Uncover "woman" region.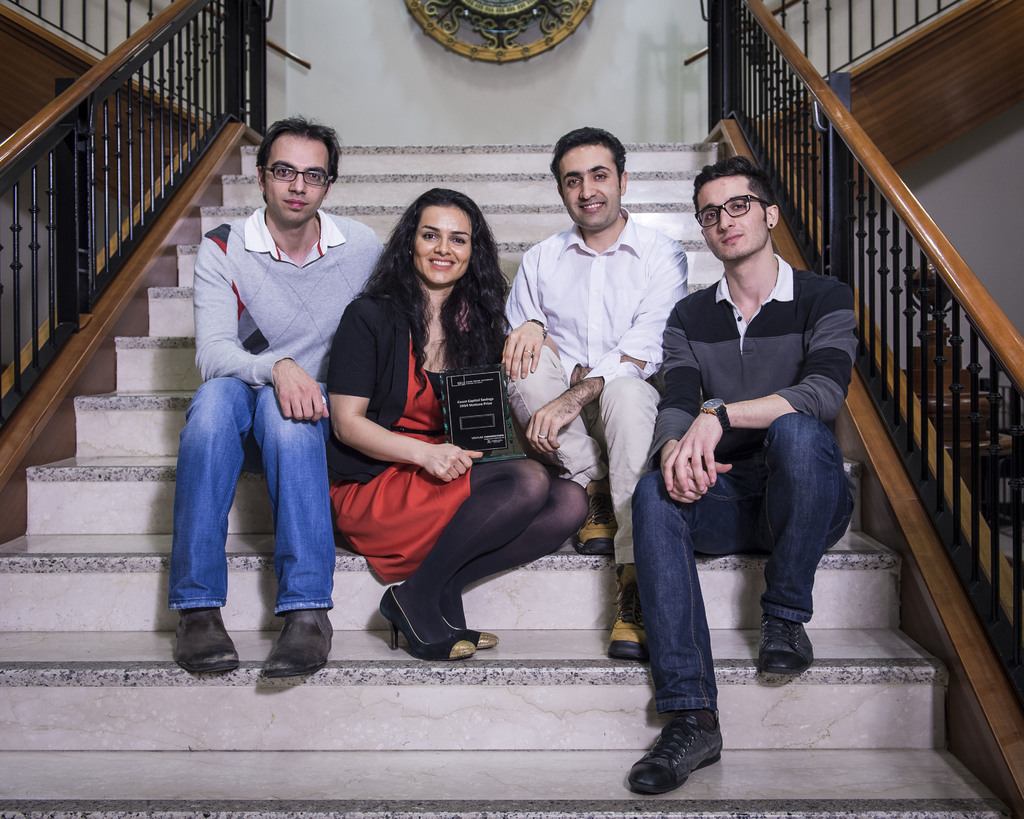
Uncovered: detection(322, 186, 593, 660).
